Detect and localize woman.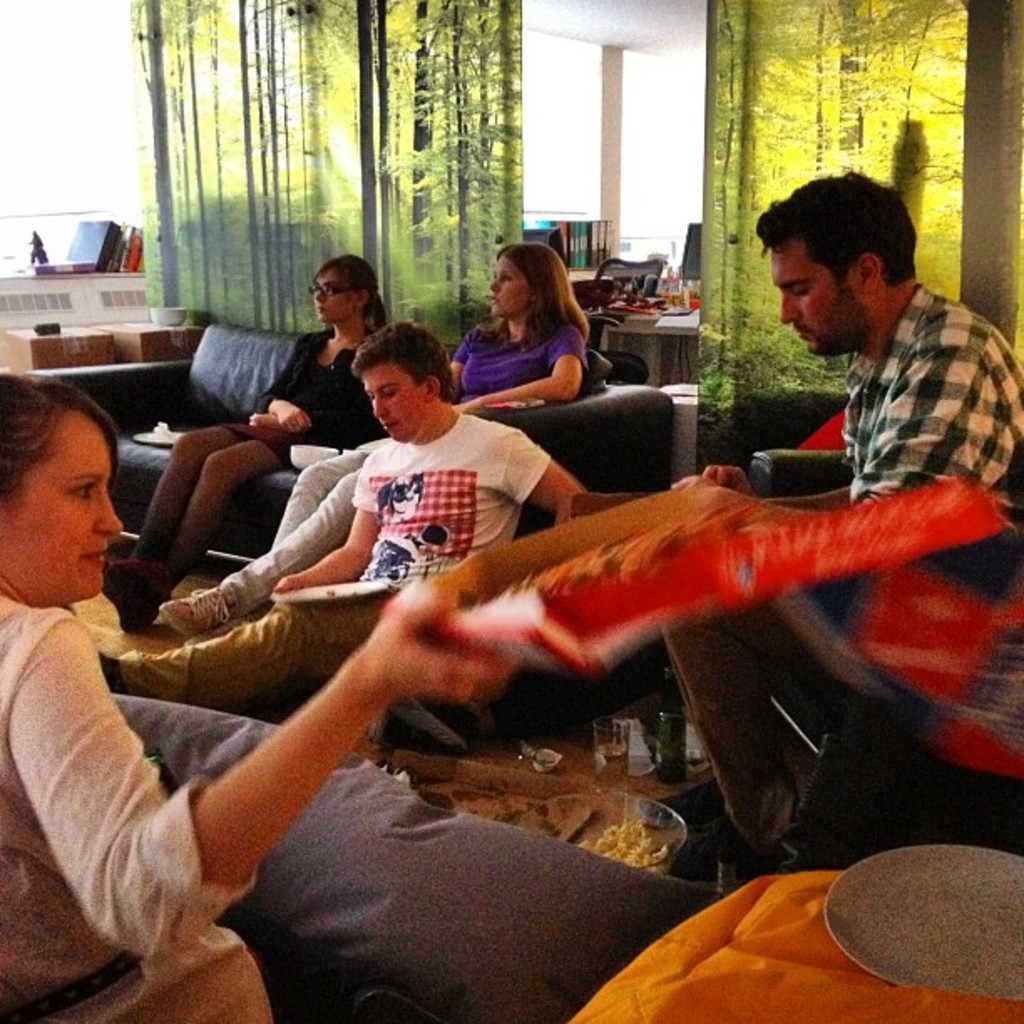
Localized at 94/246/398/634.
